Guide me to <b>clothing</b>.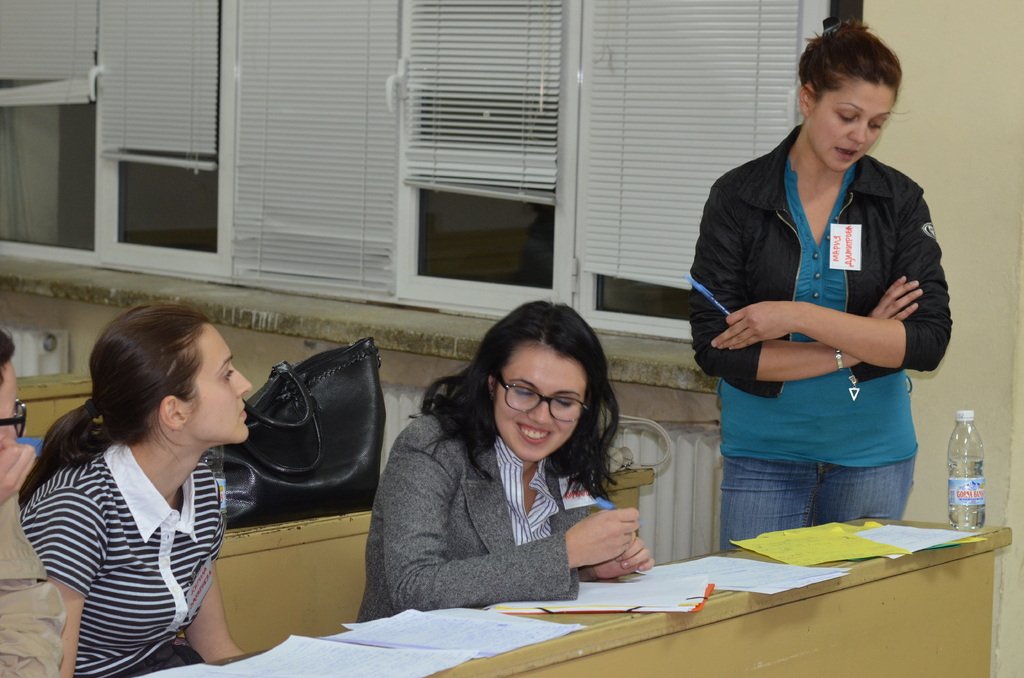
Guidance: detection(355, 409, 610, 625).
